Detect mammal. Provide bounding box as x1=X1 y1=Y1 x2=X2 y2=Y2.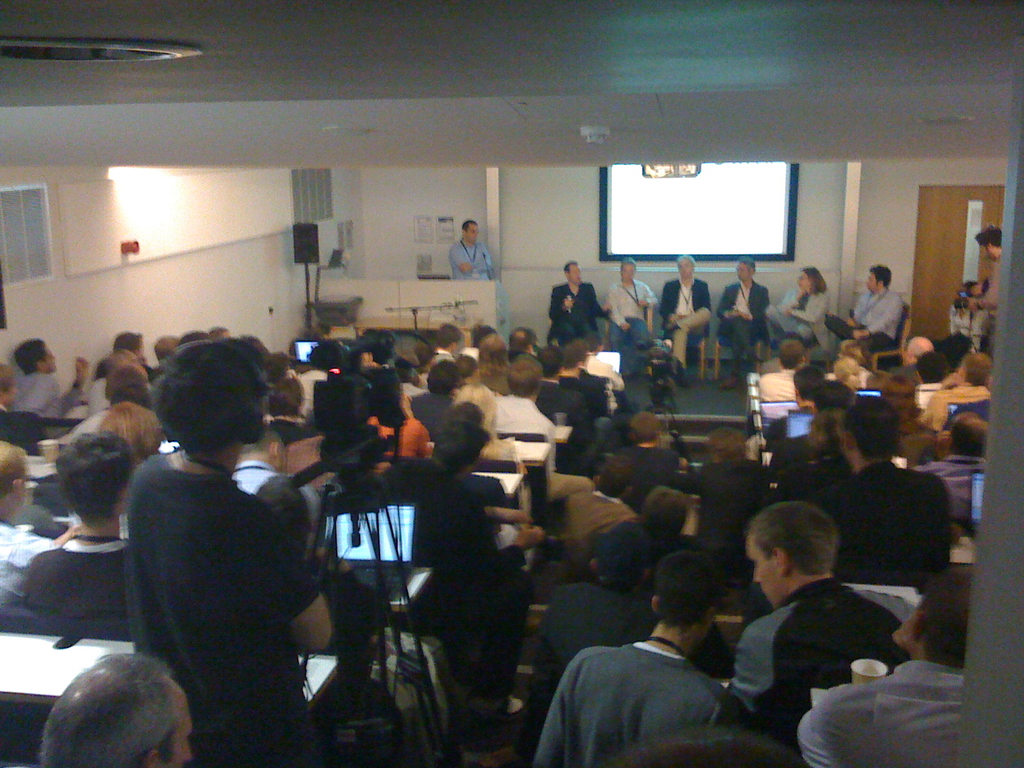
x1=662 y1=250 x2=713 y2=387.
